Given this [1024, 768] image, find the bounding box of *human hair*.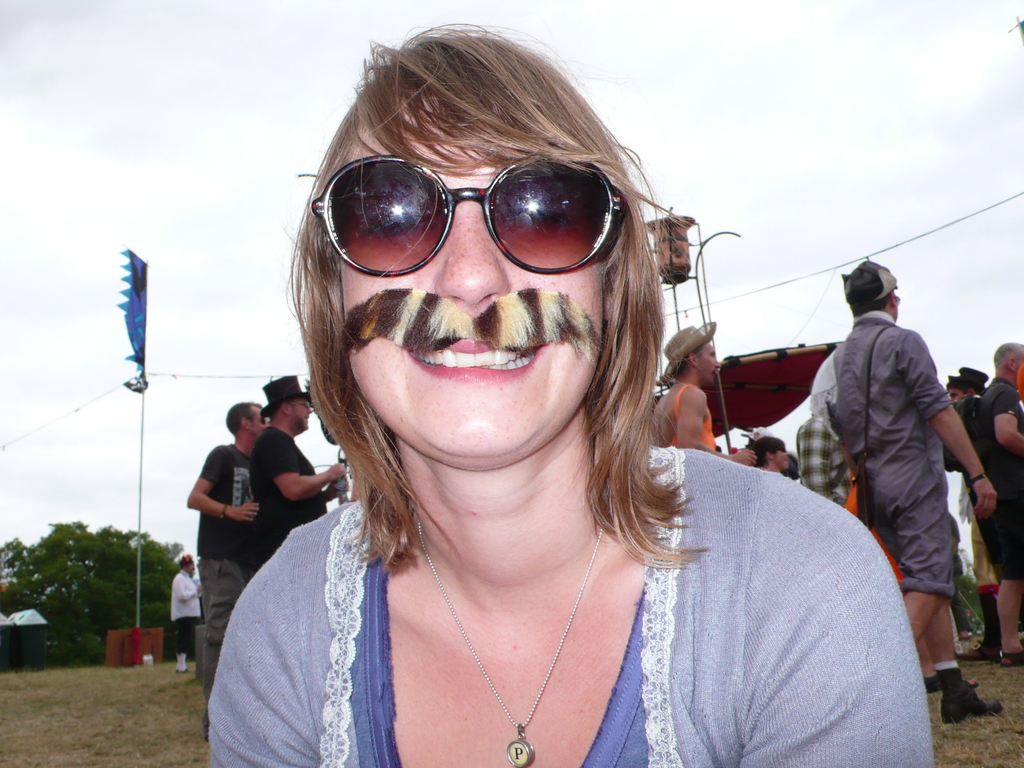
[left=845, top=281, right=885, bottom=318].
